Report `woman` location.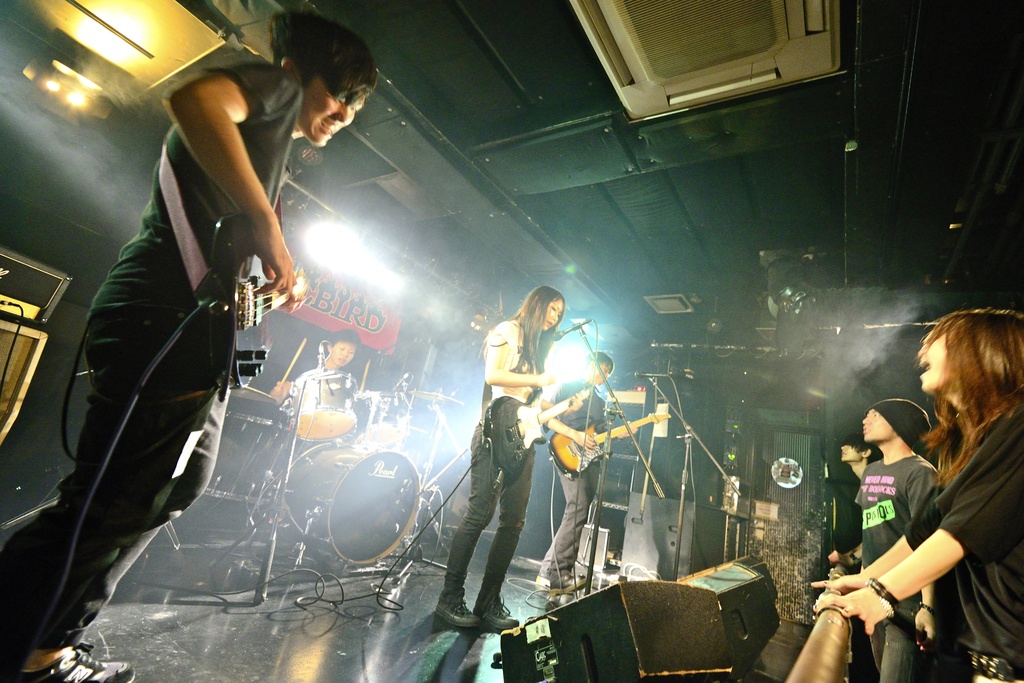
Report: (463,277,596,627).
